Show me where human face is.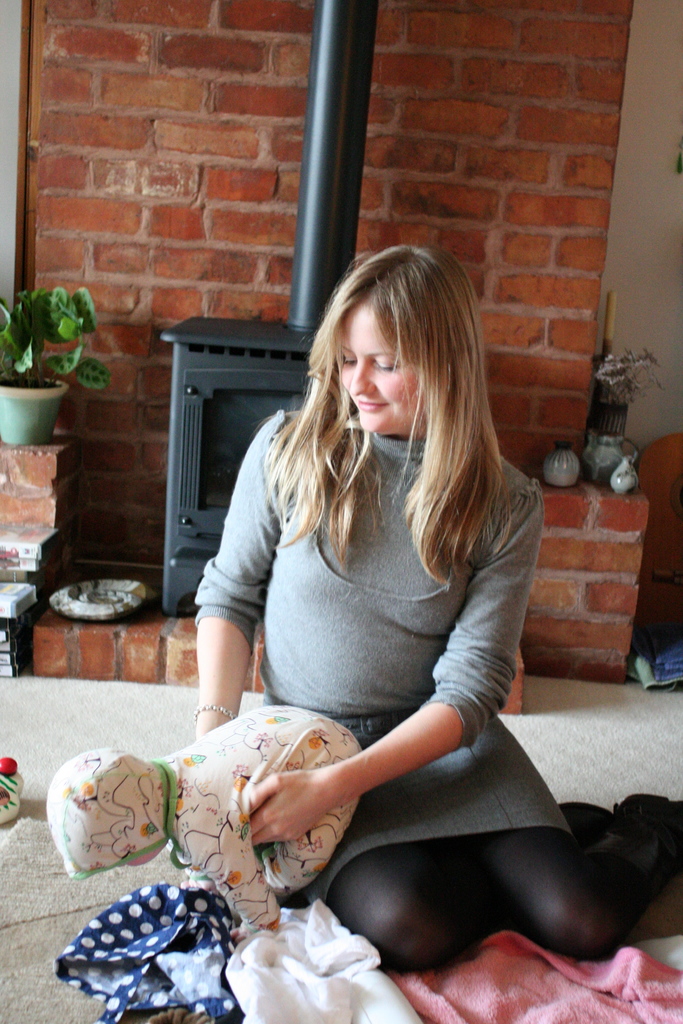
human face is at rect(122, 844, 168, 867).
